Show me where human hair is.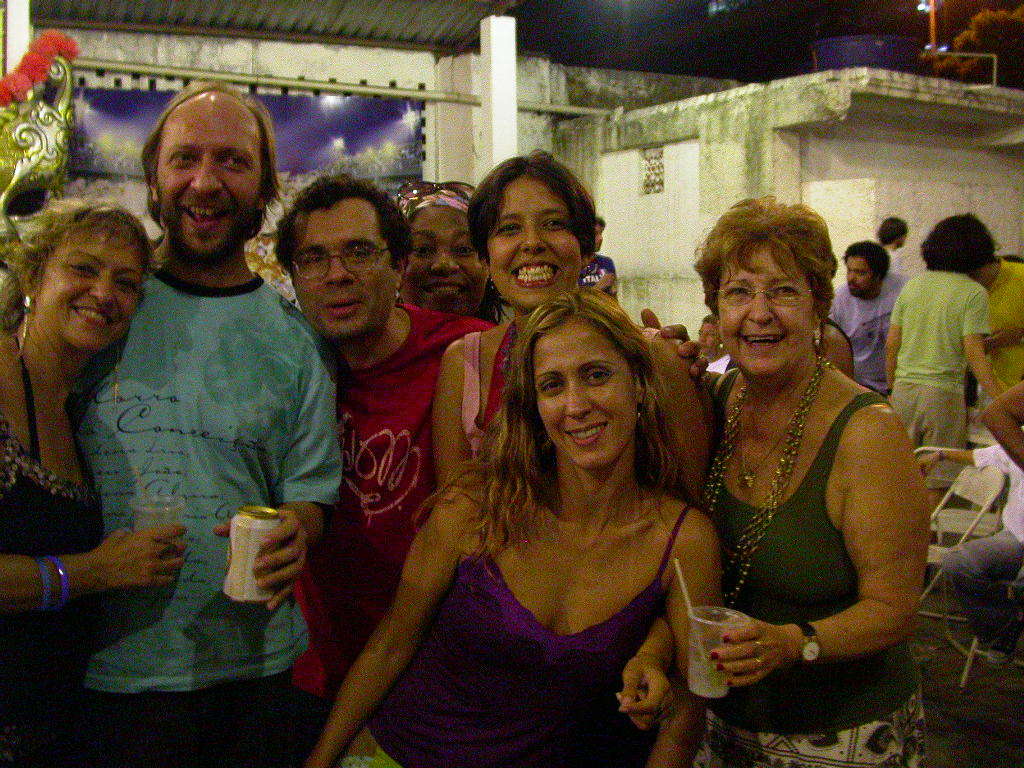
human hair is at rect(841, 244, 894, 287).
